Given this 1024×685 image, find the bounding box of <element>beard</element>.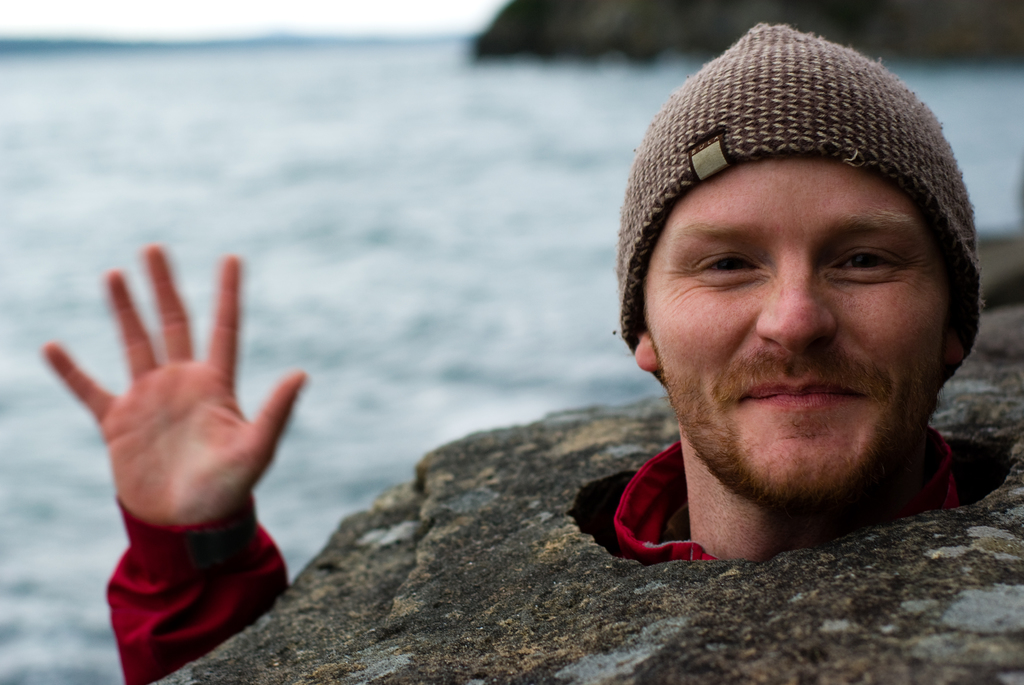
{"left": 646, "top": 250, "right": 987, "bottom": 539}.
